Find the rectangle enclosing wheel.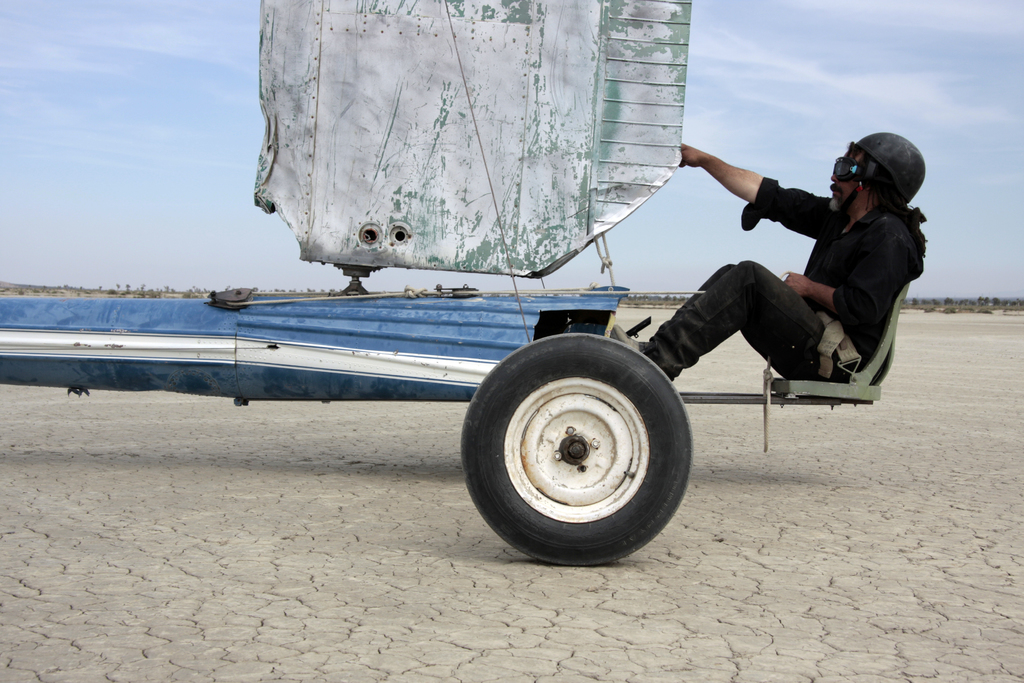
left=459, top=328, right=695, bottom=563.
